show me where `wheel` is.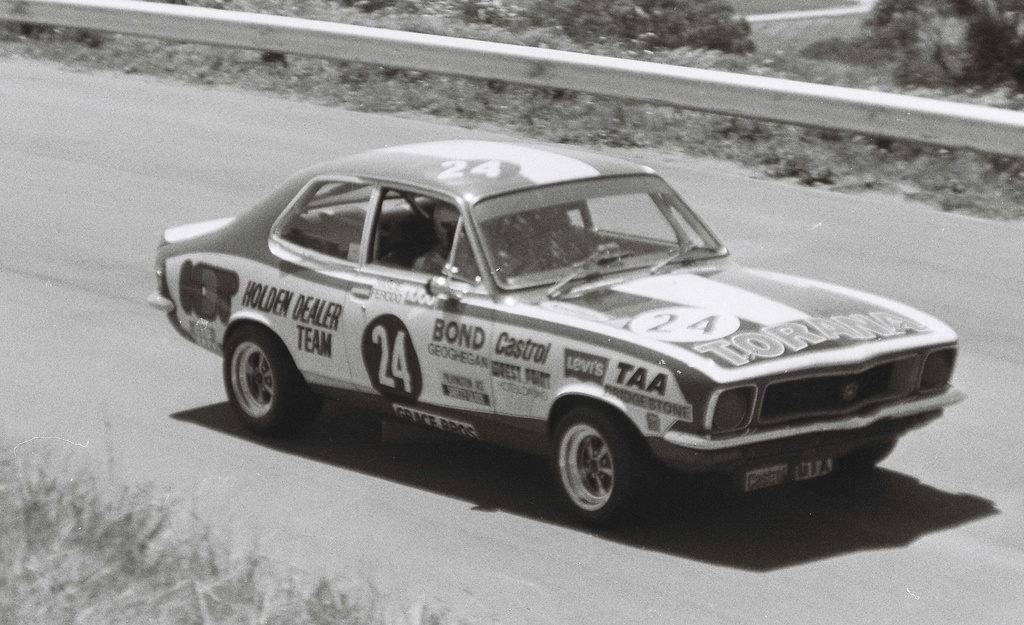
`wheel` is at <bbox>564, 432, 642, 514</bbox>.
